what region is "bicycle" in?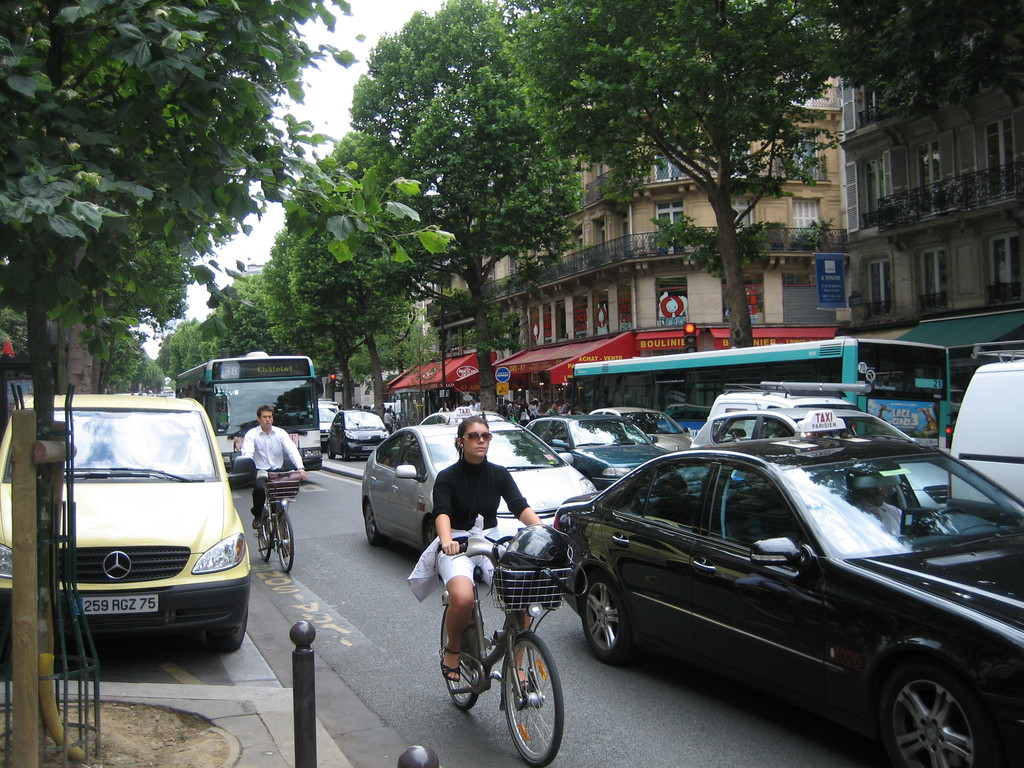
BBox(252, 467, 310, 573).
